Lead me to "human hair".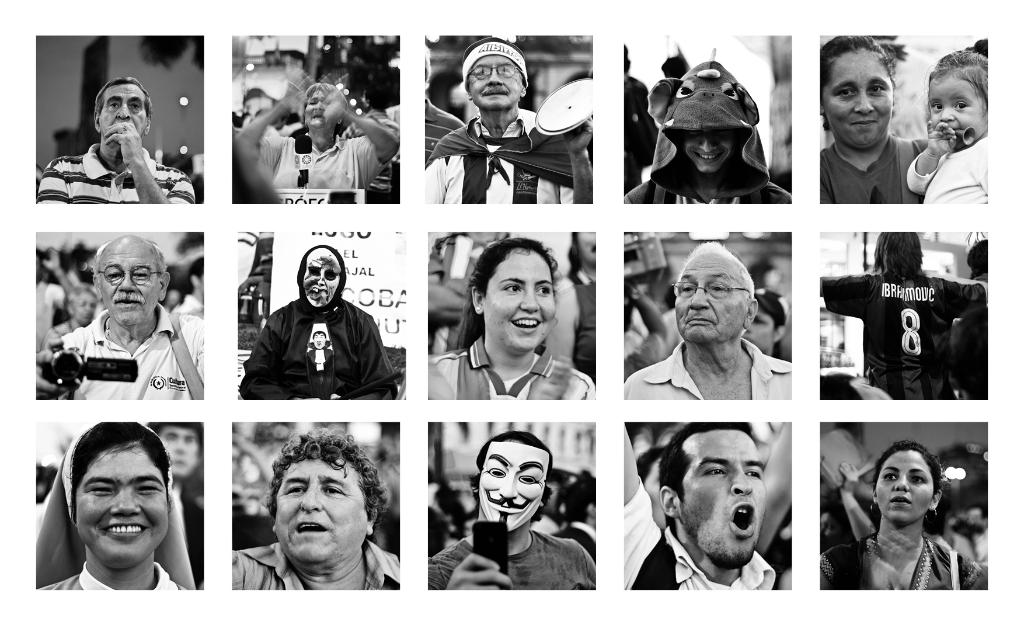
Lead to detection(968, 238, 988, 279).
